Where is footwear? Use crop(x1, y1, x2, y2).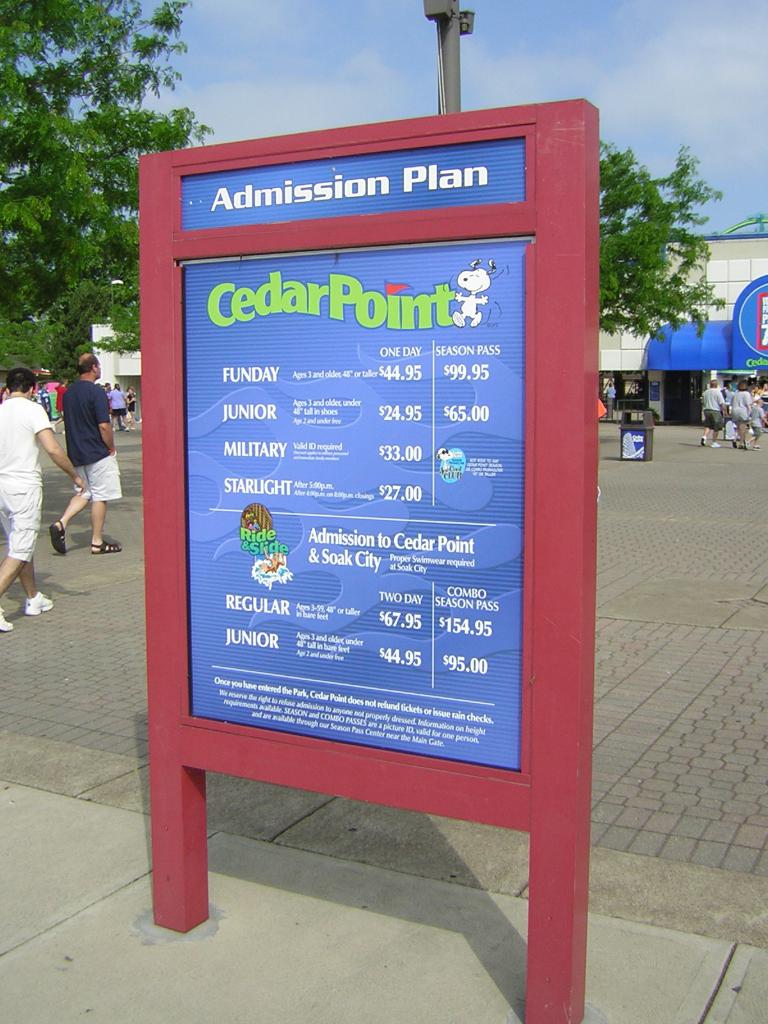
crop(47, 419, 56, 436).
